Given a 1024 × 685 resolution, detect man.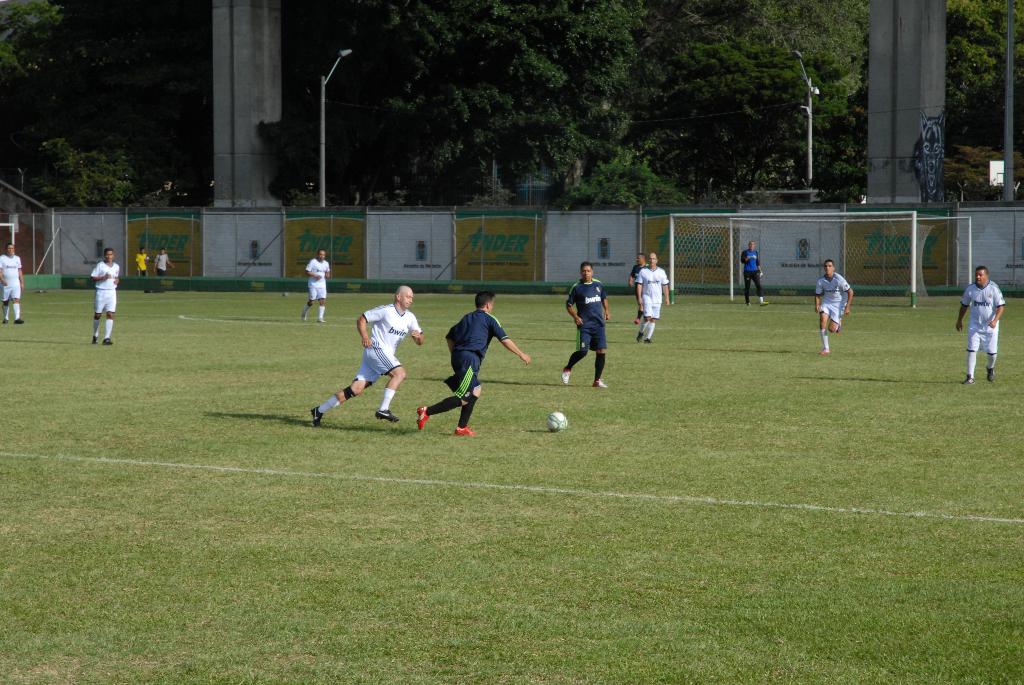
[x1=151, y1=243, x2=175, y2=274].
